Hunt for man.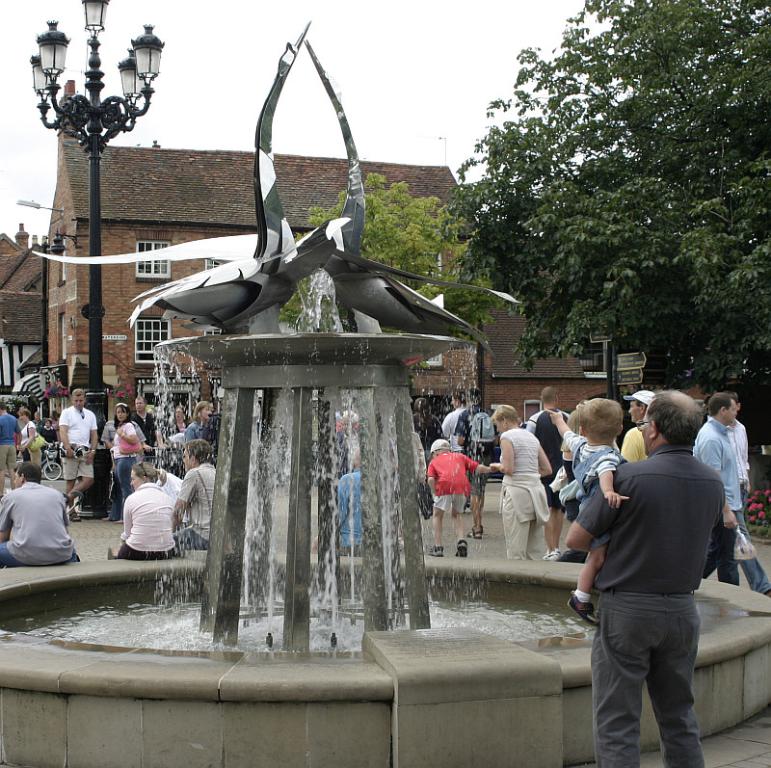
Hunted down at 131:400:170:476.
